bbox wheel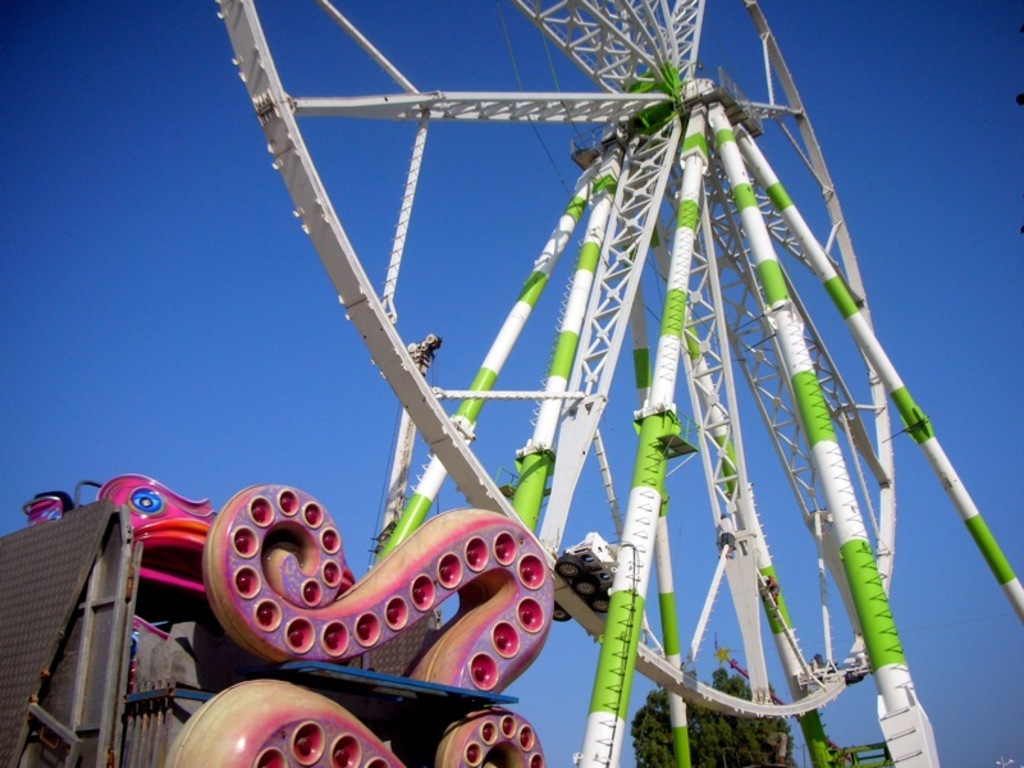
379, 45, 927, 681
